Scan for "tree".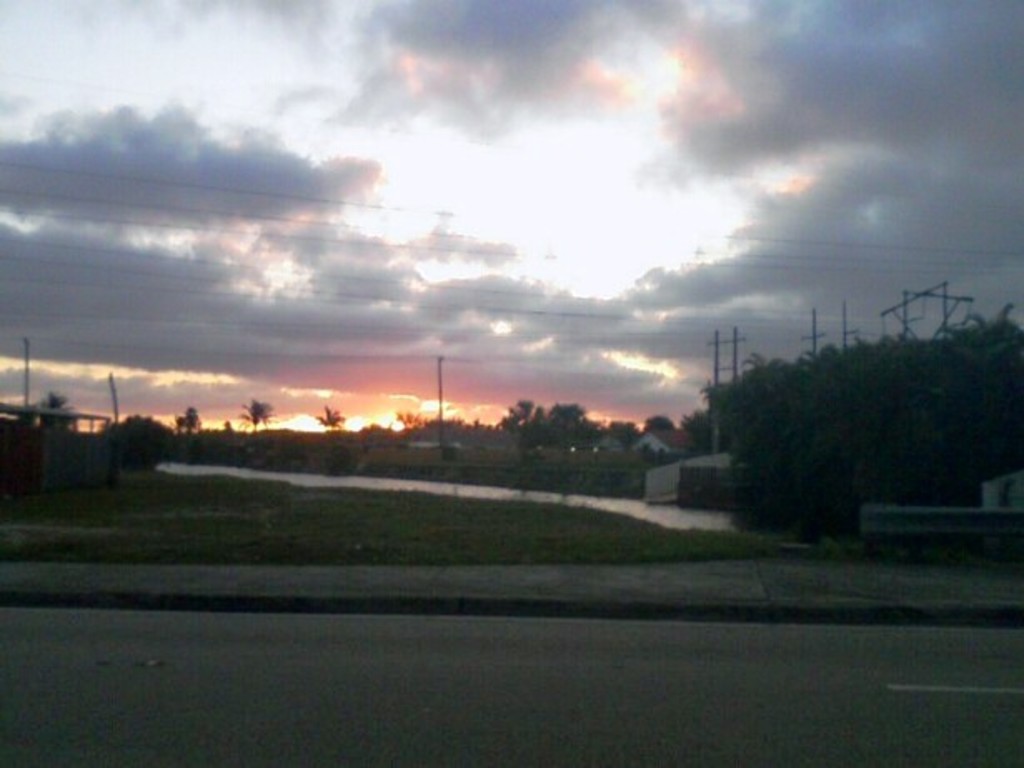
Scan result: <region>673, 337, 1022, 550</region>.
